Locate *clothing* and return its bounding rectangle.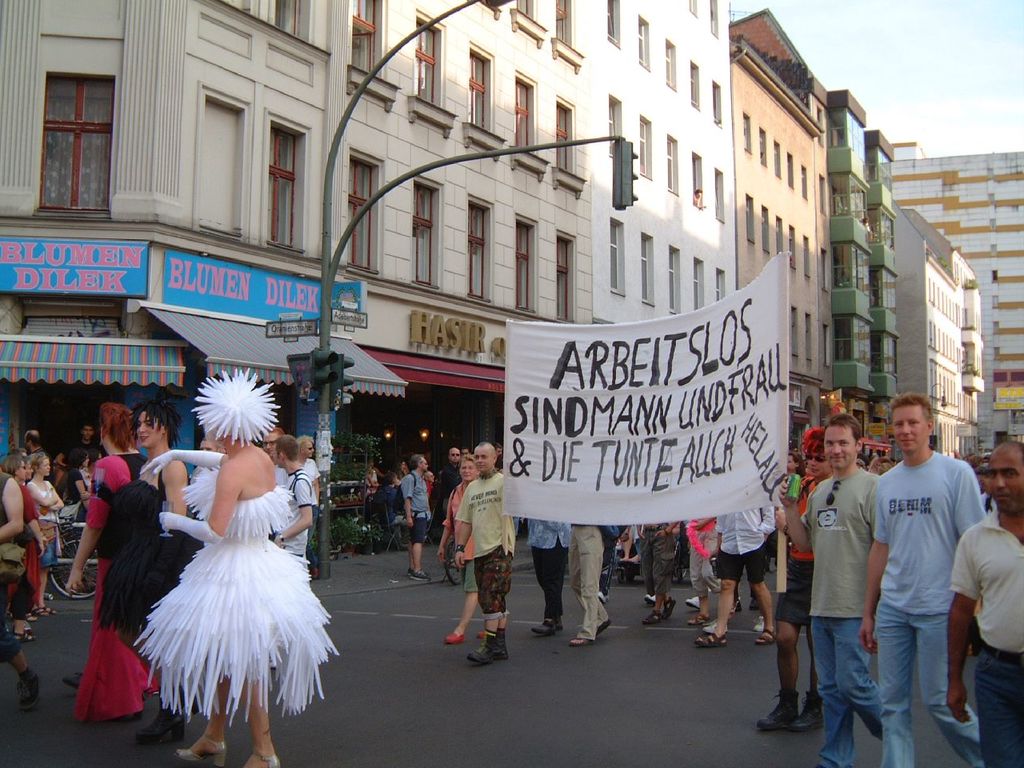
left=859, top=412, right=989, bottom=739.
